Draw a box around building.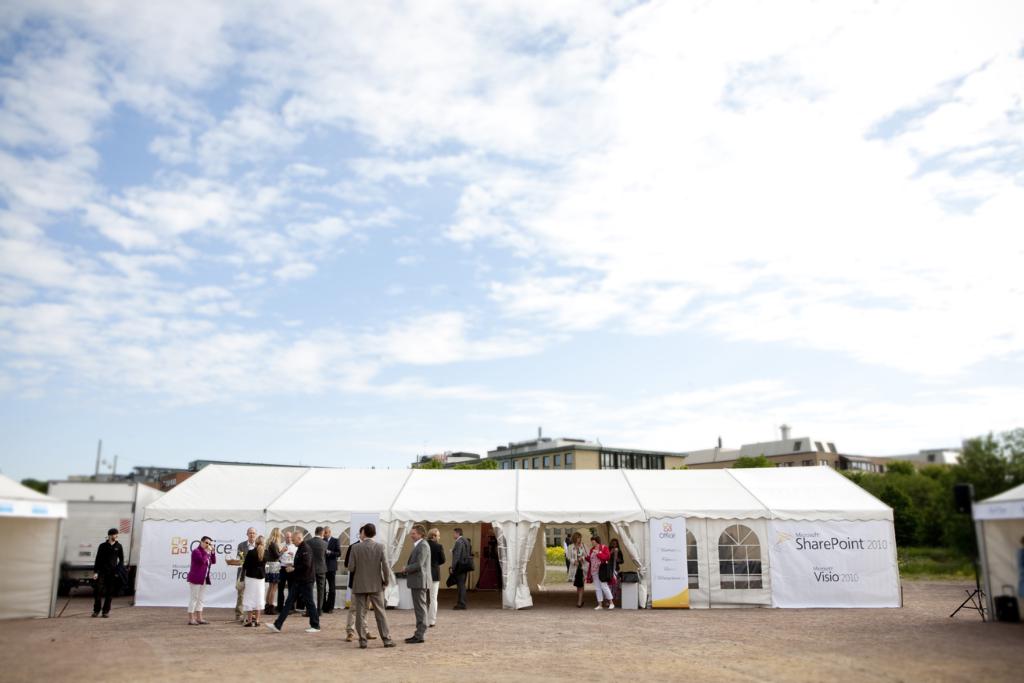
140, 460, 344, 469.
